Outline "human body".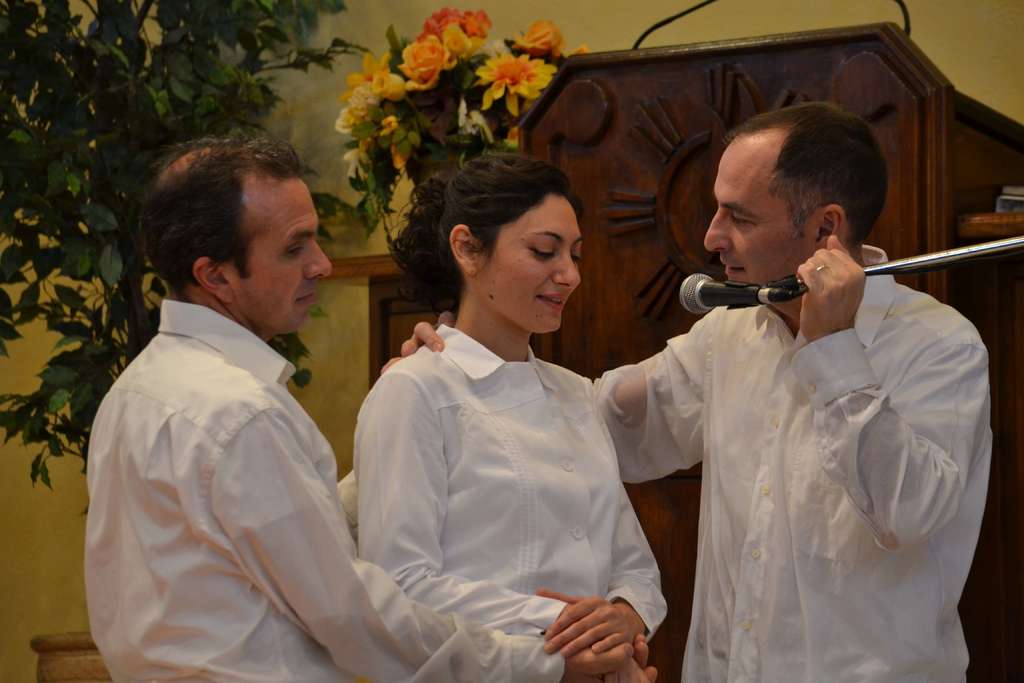
Outline: bbox=(85, 302, 655, 682).
